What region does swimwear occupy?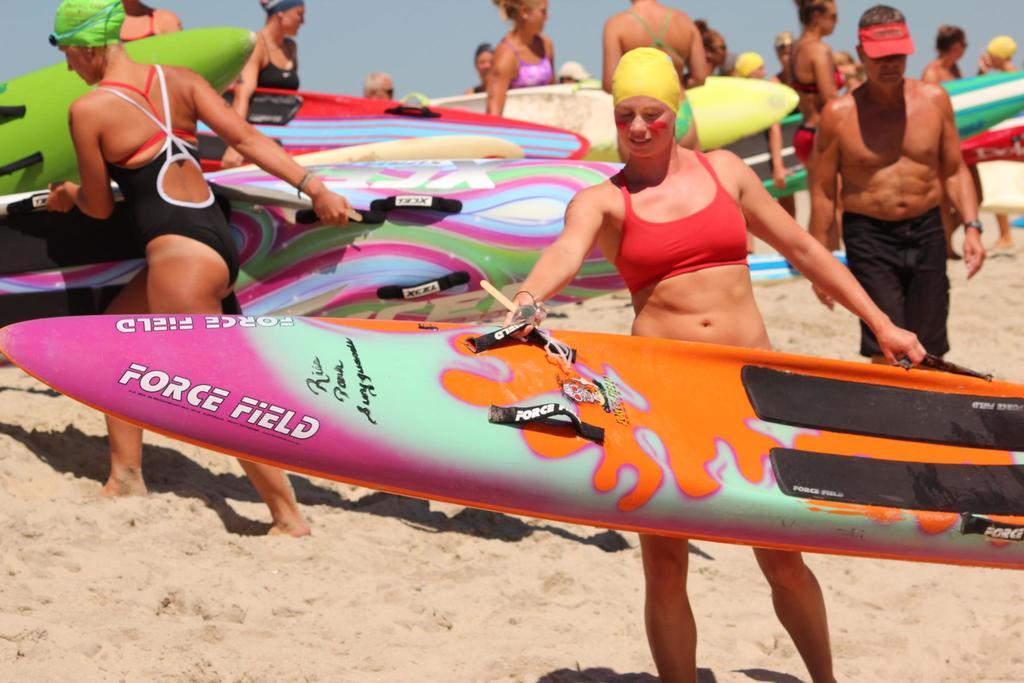
rect(106, 64, 240, 286).
